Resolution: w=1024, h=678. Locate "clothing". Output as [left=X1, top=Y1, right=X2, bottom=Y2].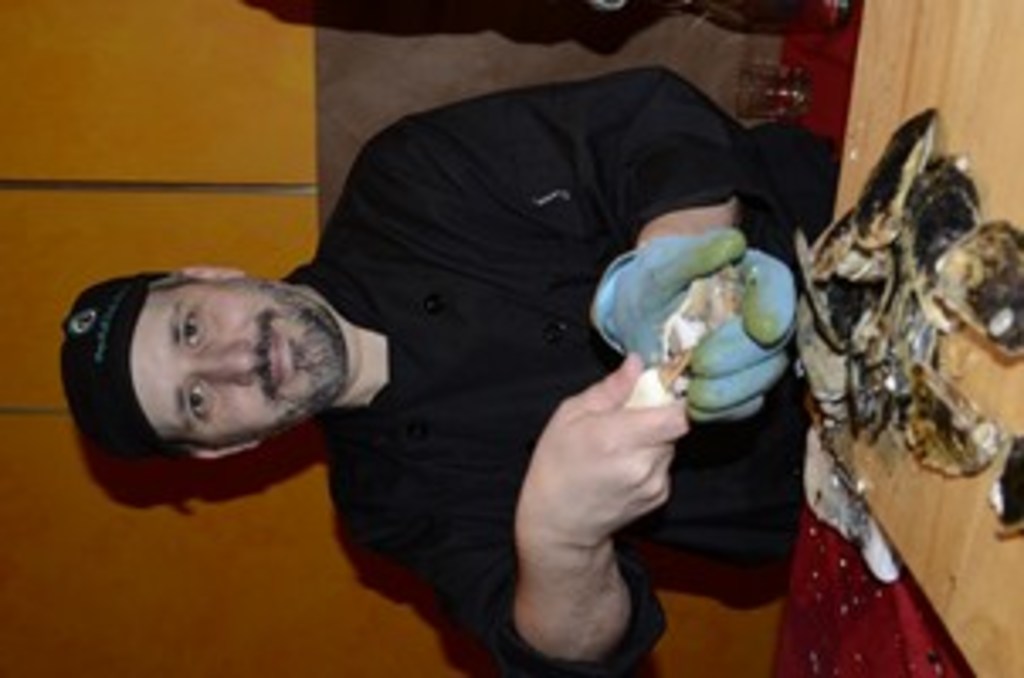
[left=61, top=268, right=153, bottom=461].
